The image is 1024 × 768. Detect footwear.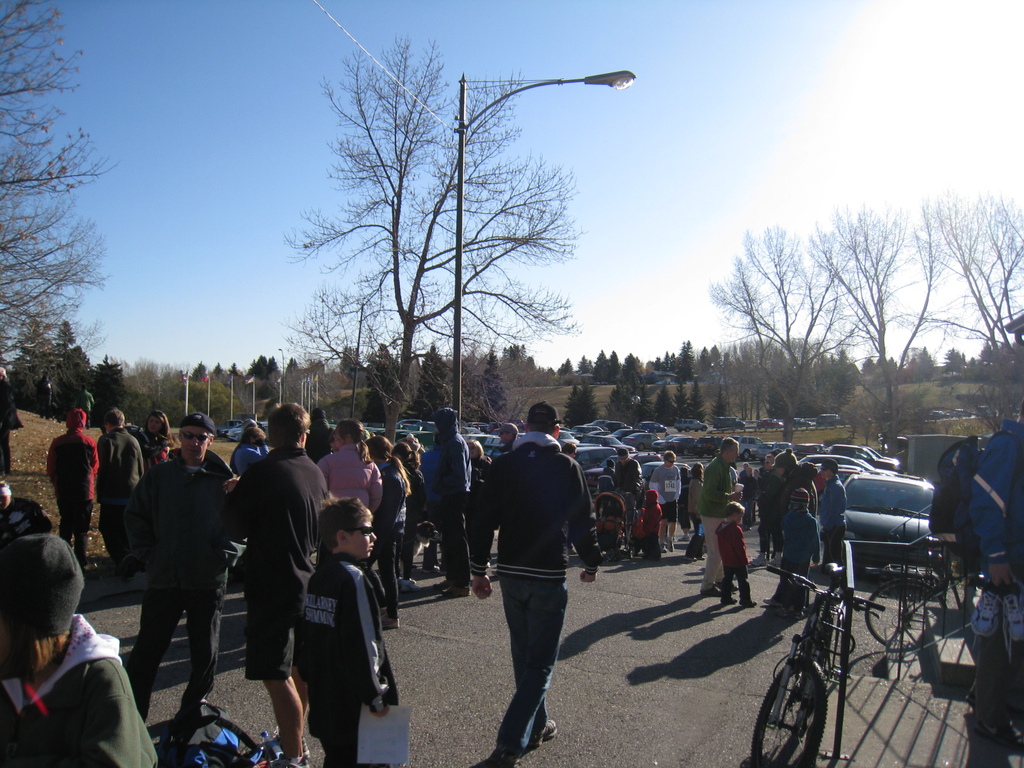
Detection: rect(719, 593, 738, 606).
